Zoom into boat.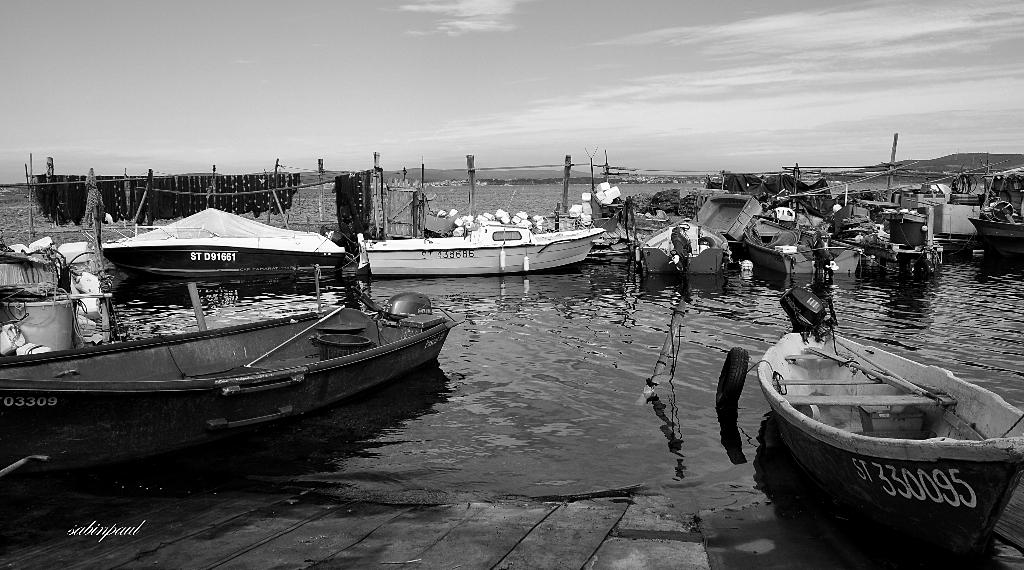
Zoom target: bbox=(0, 265, 461, 478).
